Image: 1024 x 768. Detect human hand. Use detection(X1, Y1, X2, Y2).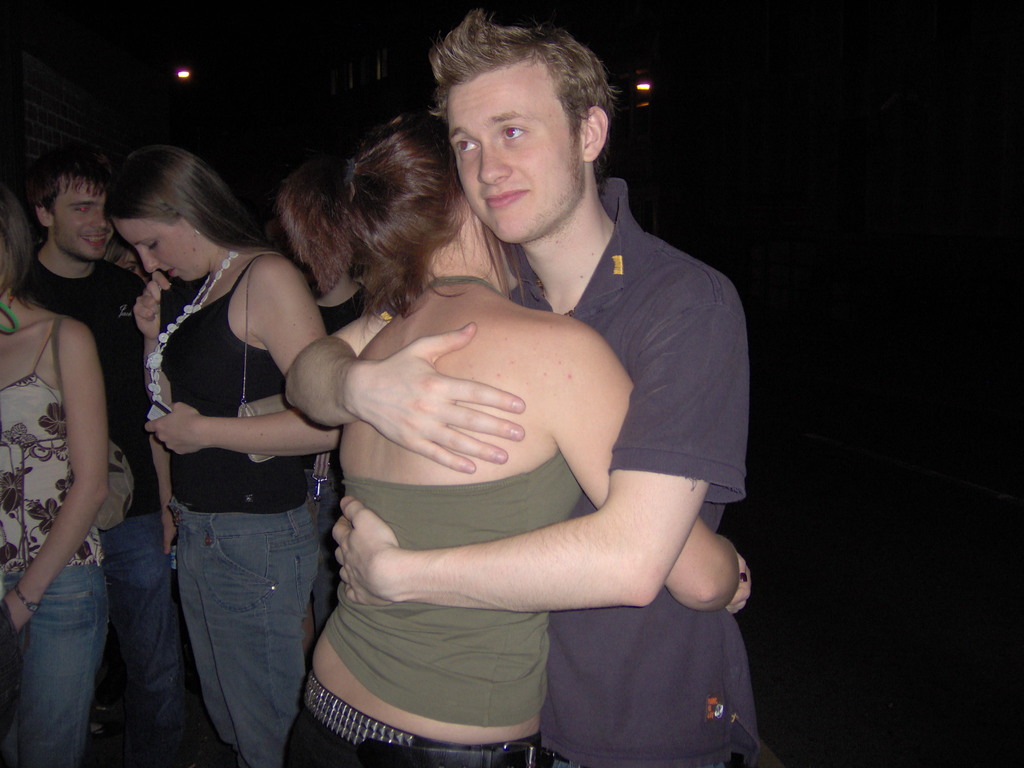
detection(319, 324, 541, 482).
